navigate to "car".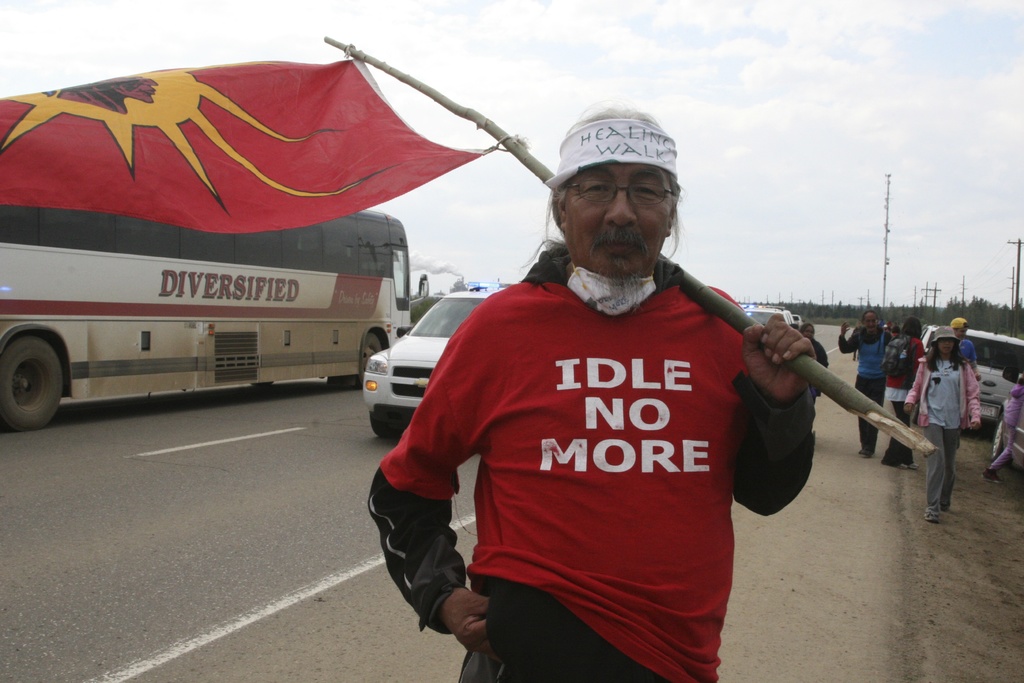
Navigation target: Rect(918, 331, 1023, 422).
